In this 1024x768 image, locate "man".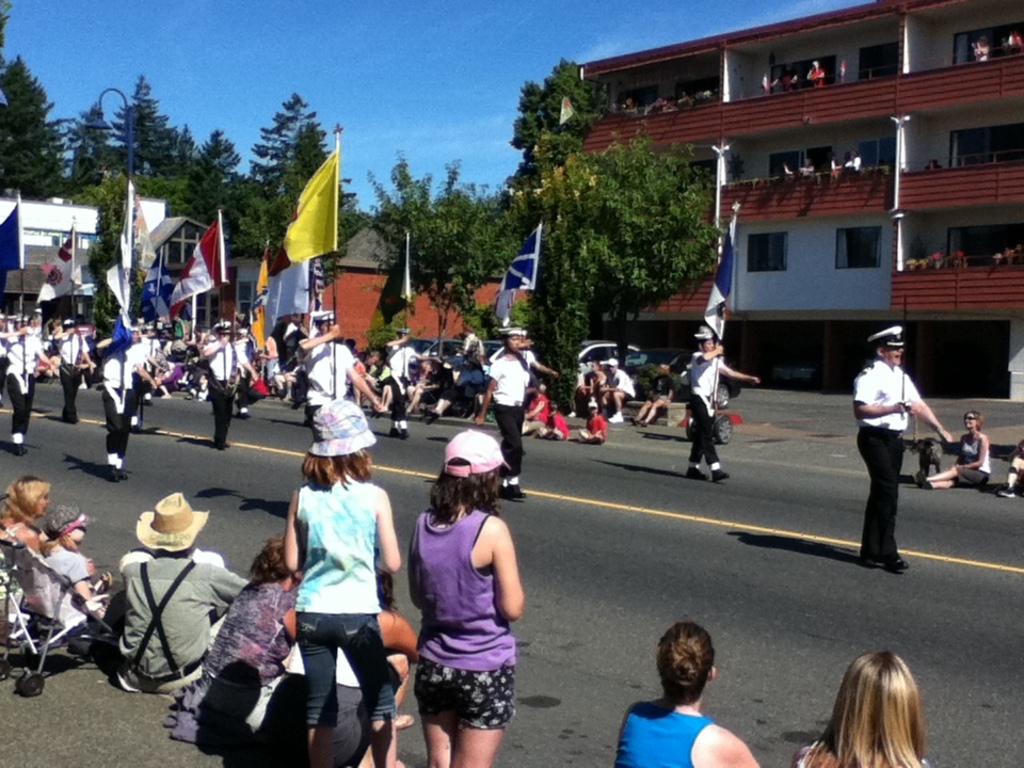
Bounding box: box=[307, 308, 387, 437].
